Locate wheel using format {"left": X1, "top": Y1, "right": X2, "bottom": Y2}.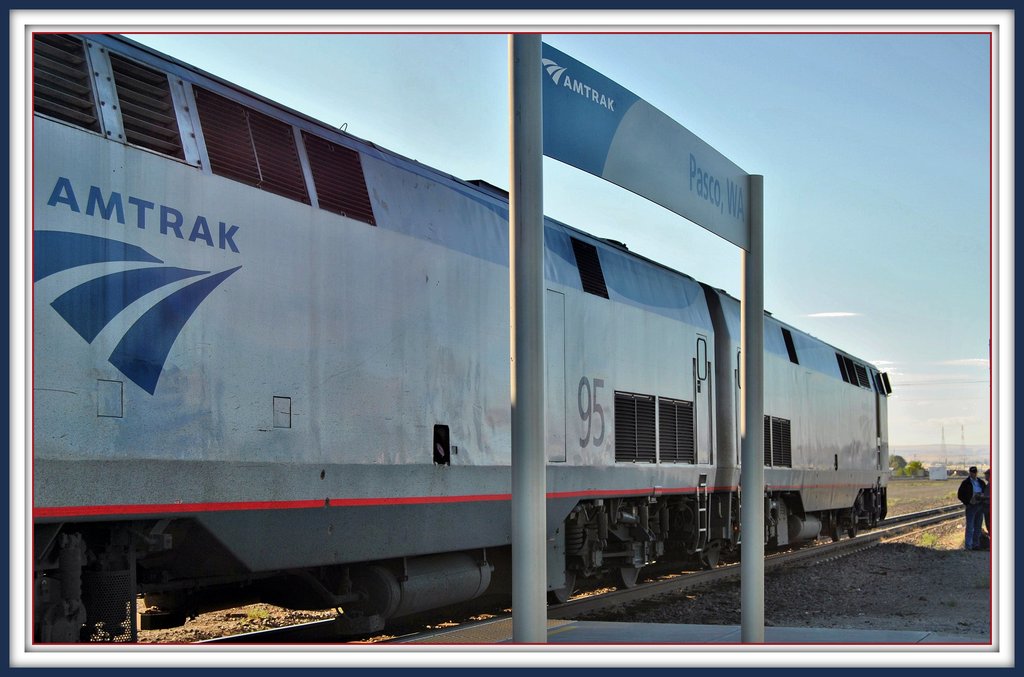
{"left": 704, "top": 547, "right": 721, "bottom": 568}.
